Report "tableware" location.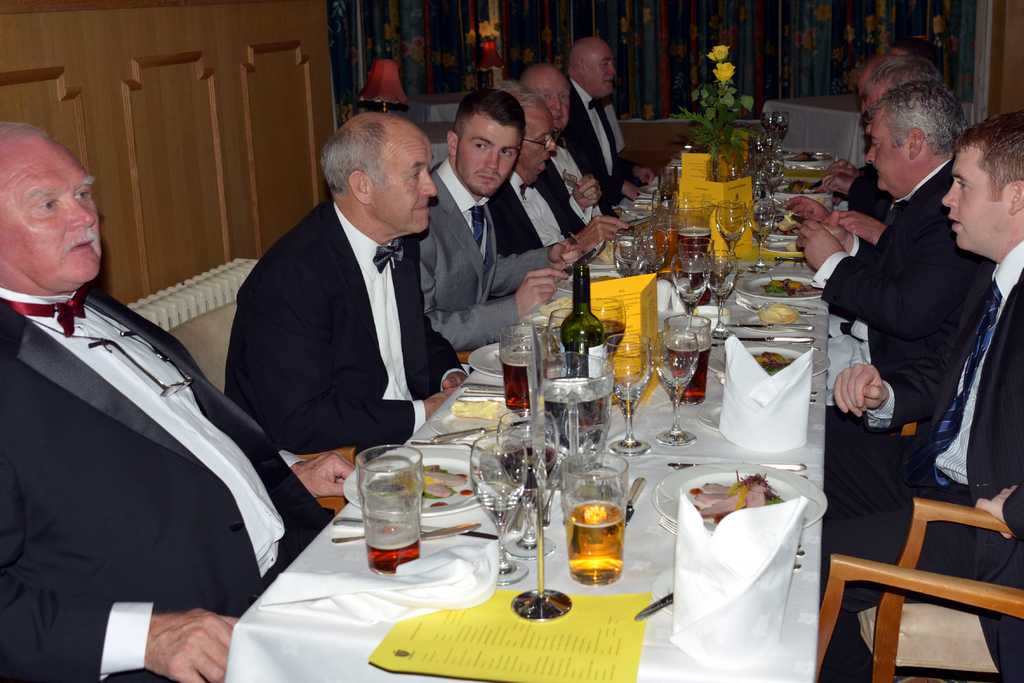
Report: {"x1": 764, "y1": 113, "x2": 779, "y2": 139}.
